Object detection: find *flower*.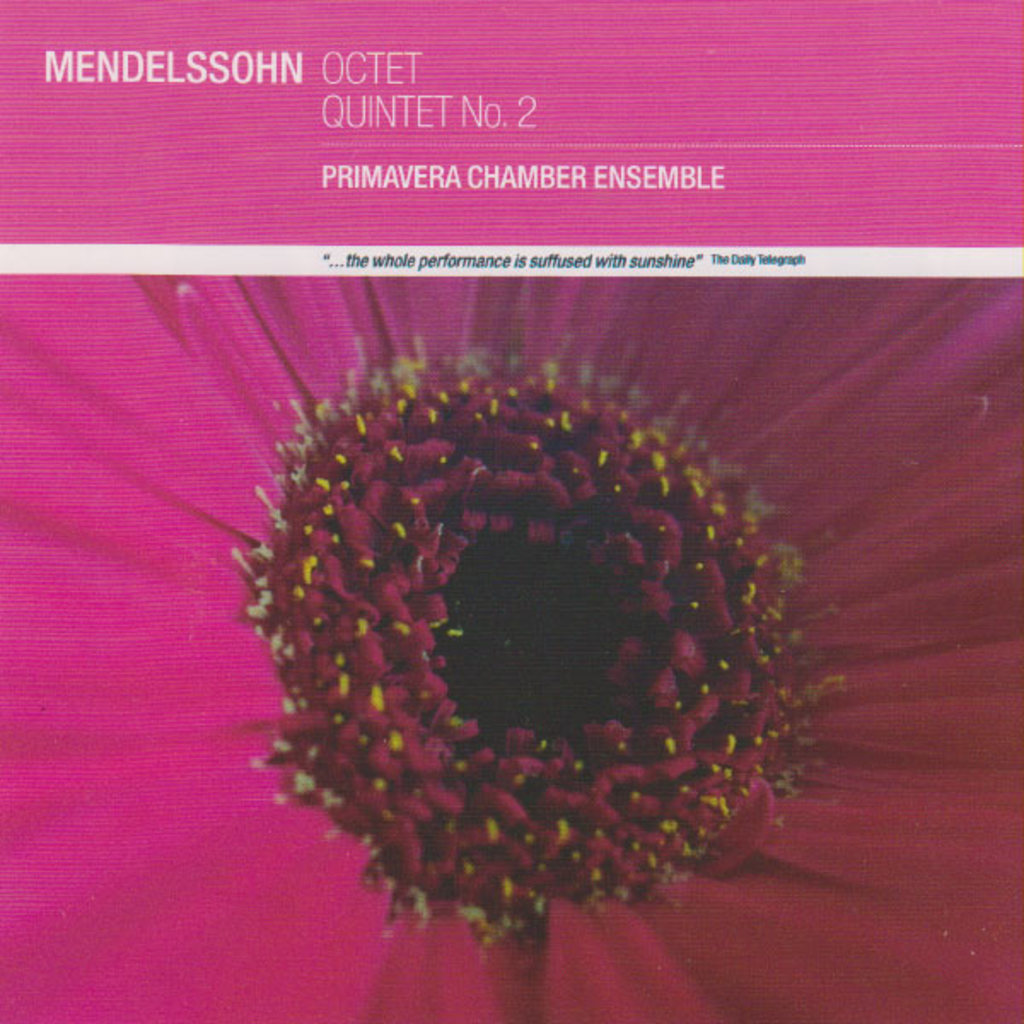
0:278:1022:1022.
